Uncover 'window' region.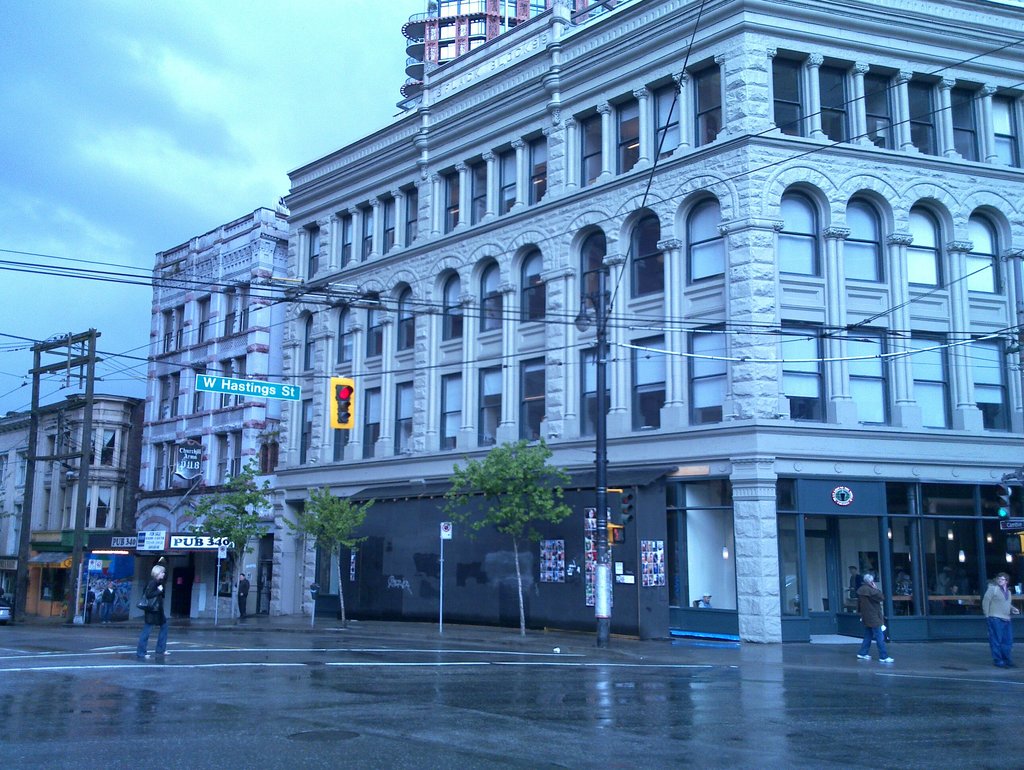
Uncovered: rect(971, 214, 1012, 293).
